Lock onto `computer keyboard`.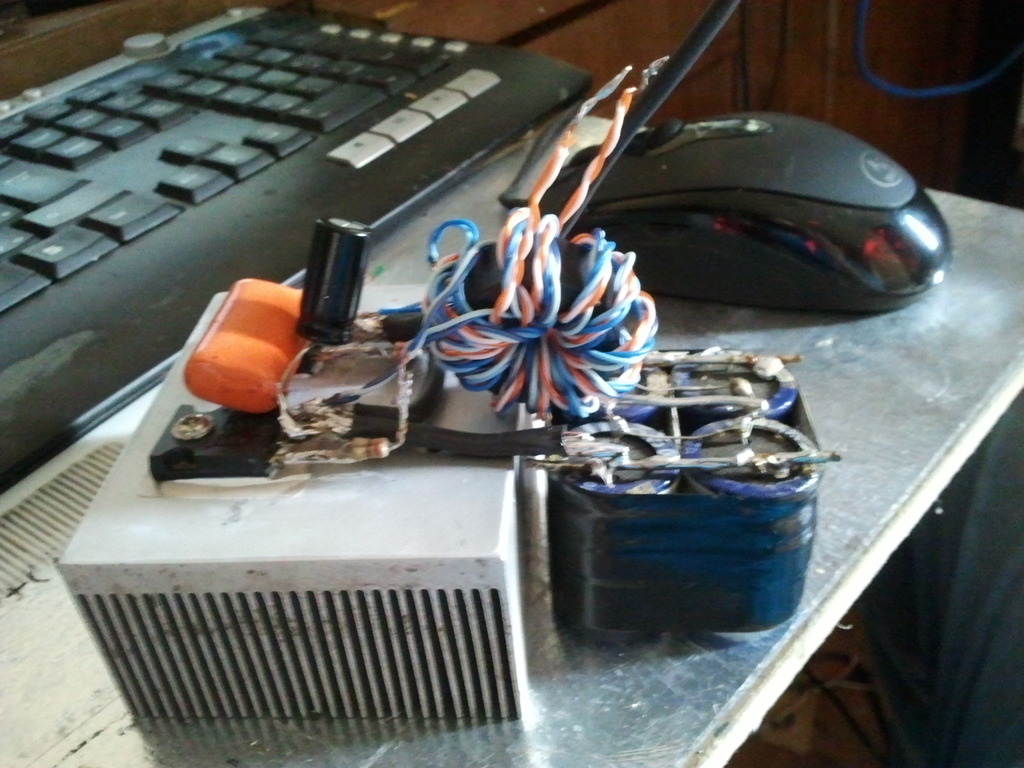
Locked: {"x1": 0, "y1": 5, "x2": 595, "y2": 493}.
